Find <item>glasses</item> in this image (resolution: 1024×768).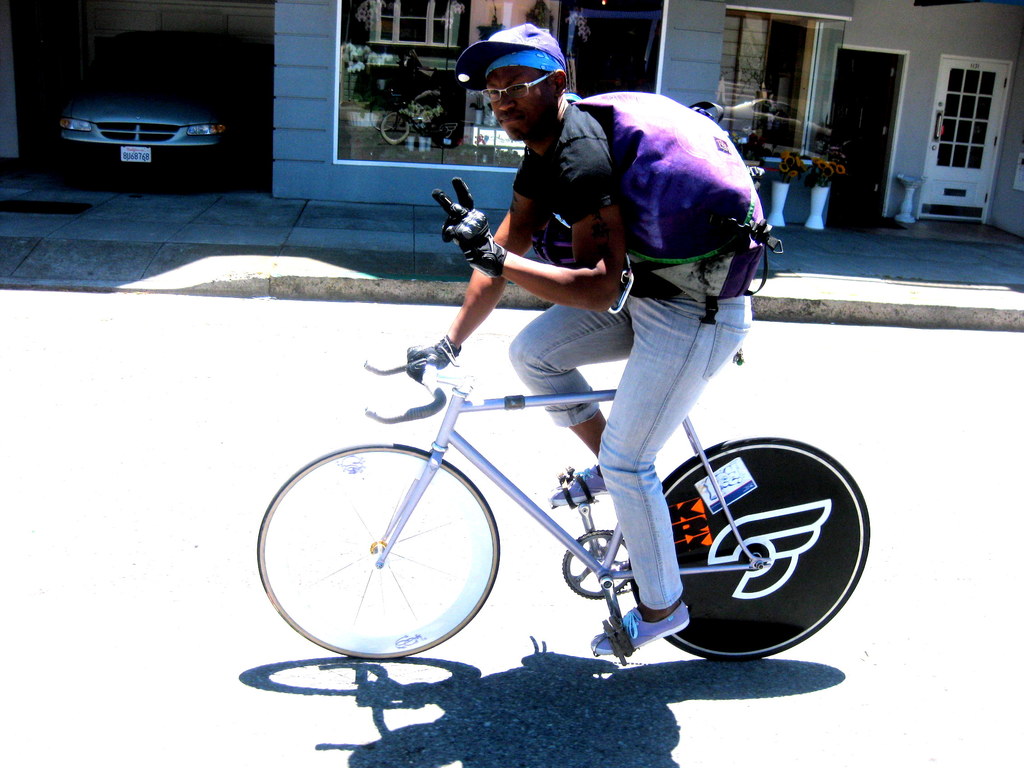
rect(481, 69, 561, 104).
